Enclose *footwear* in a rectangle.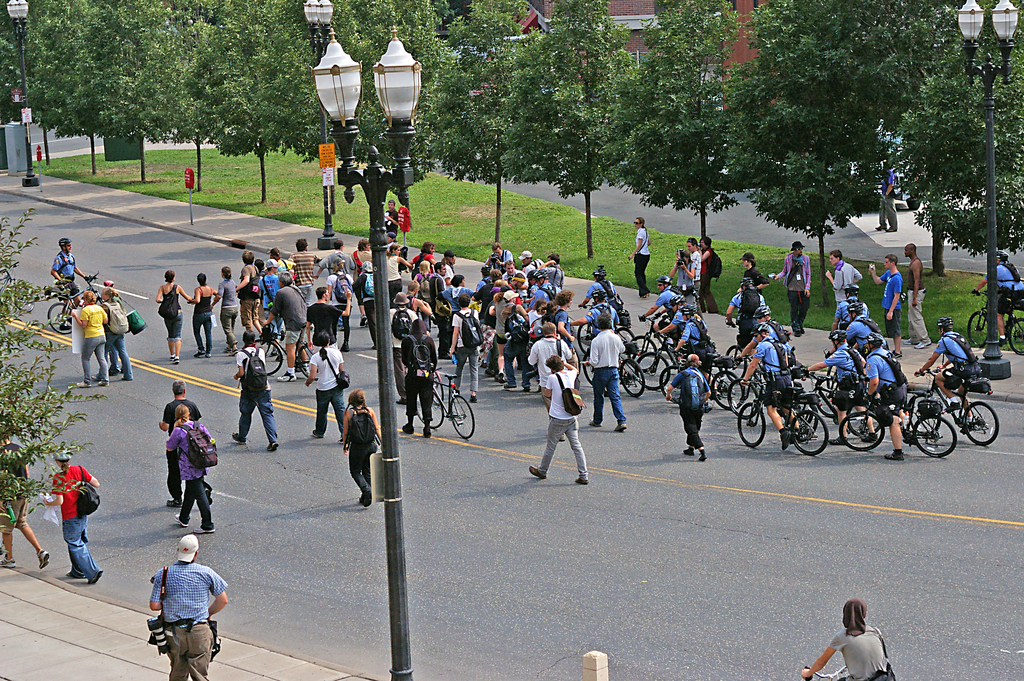
locate(800, 324, 808, 334).
